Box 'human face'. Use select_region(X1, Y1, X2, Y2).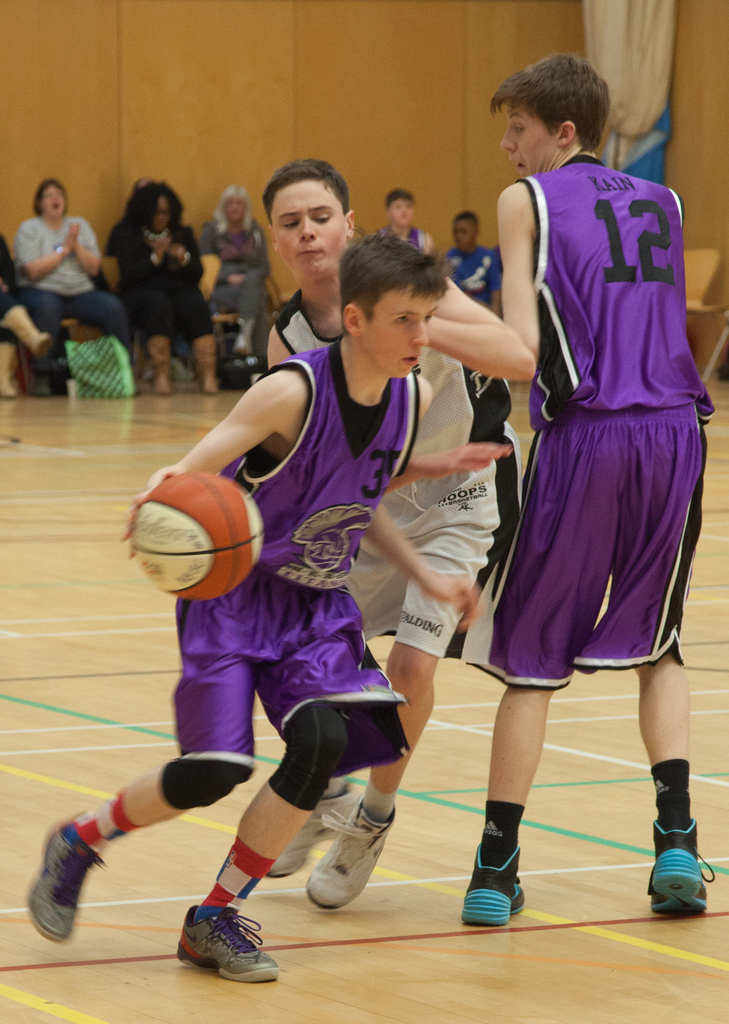
select_region(43, 180, 64, 214).
